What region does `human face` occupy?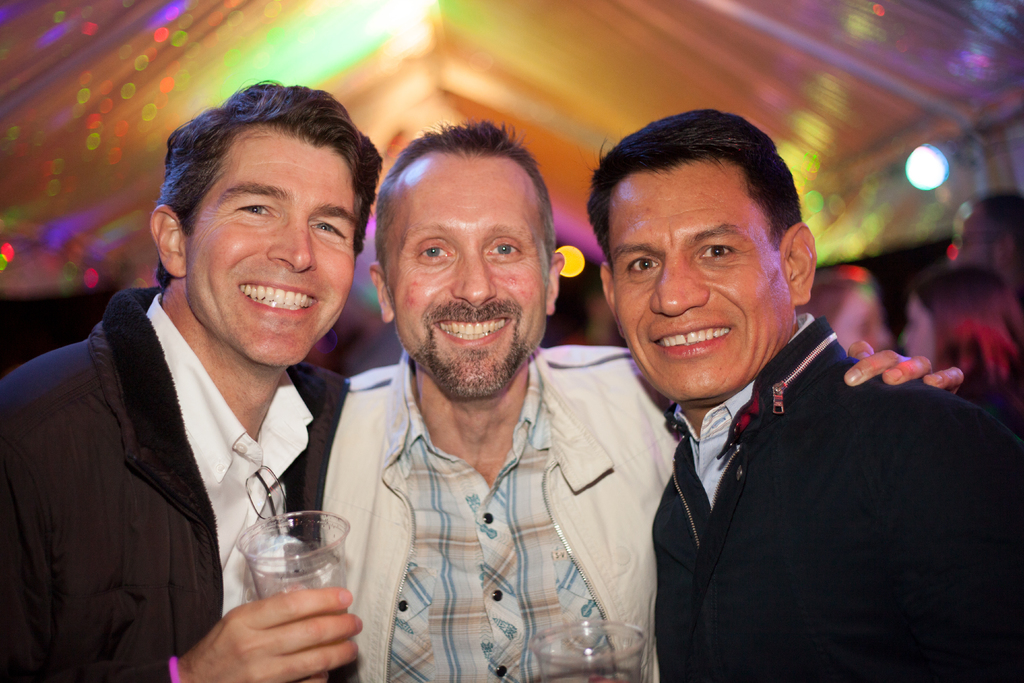
{"left": 612, "top": 168, "right": 783, "bottom": 395}.
